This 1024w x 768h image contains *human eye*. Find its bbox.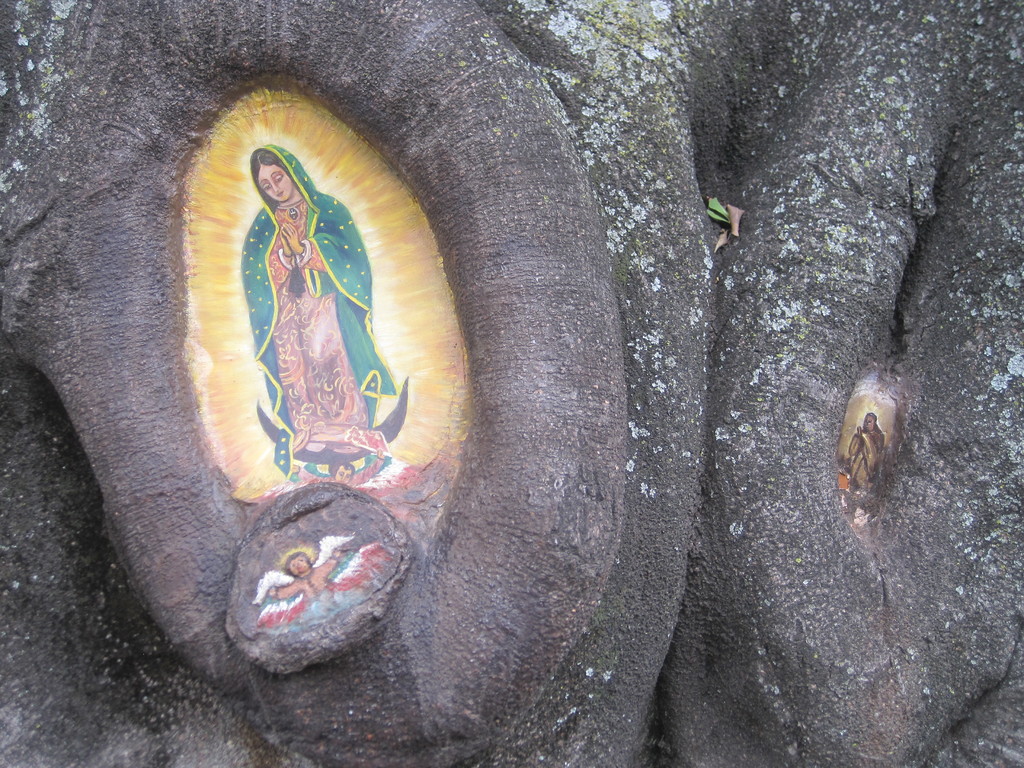
273/173/284/184.
